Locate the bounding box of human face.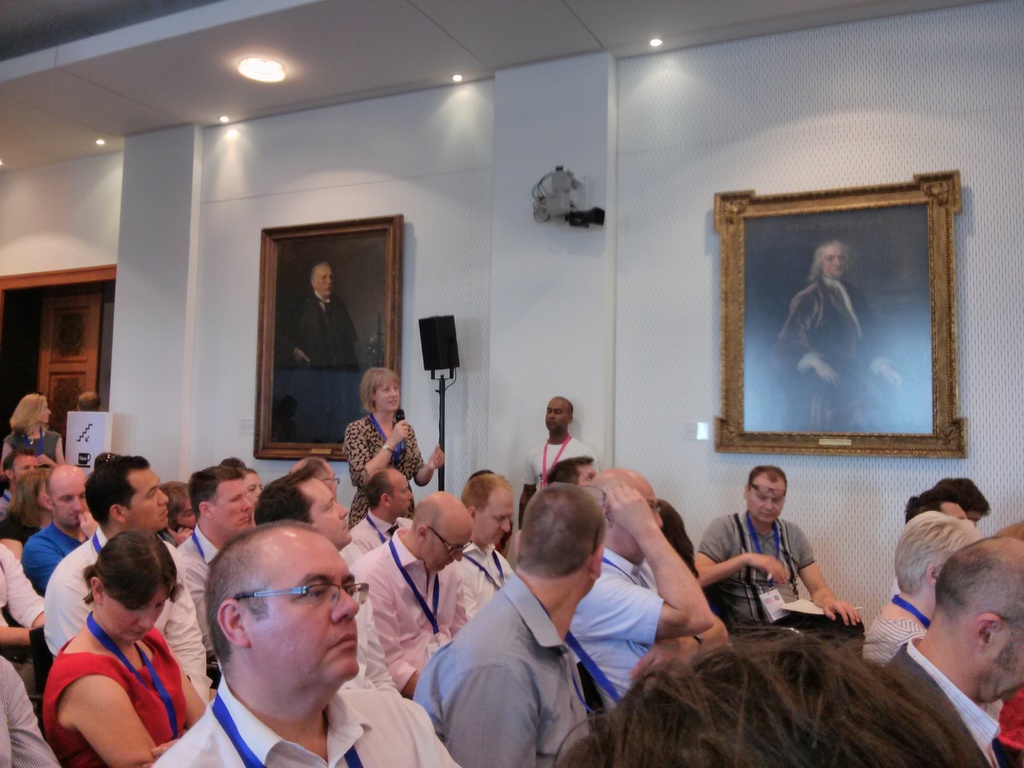
Bounding box: [left=214, top=476, right=253, bottom=531].
